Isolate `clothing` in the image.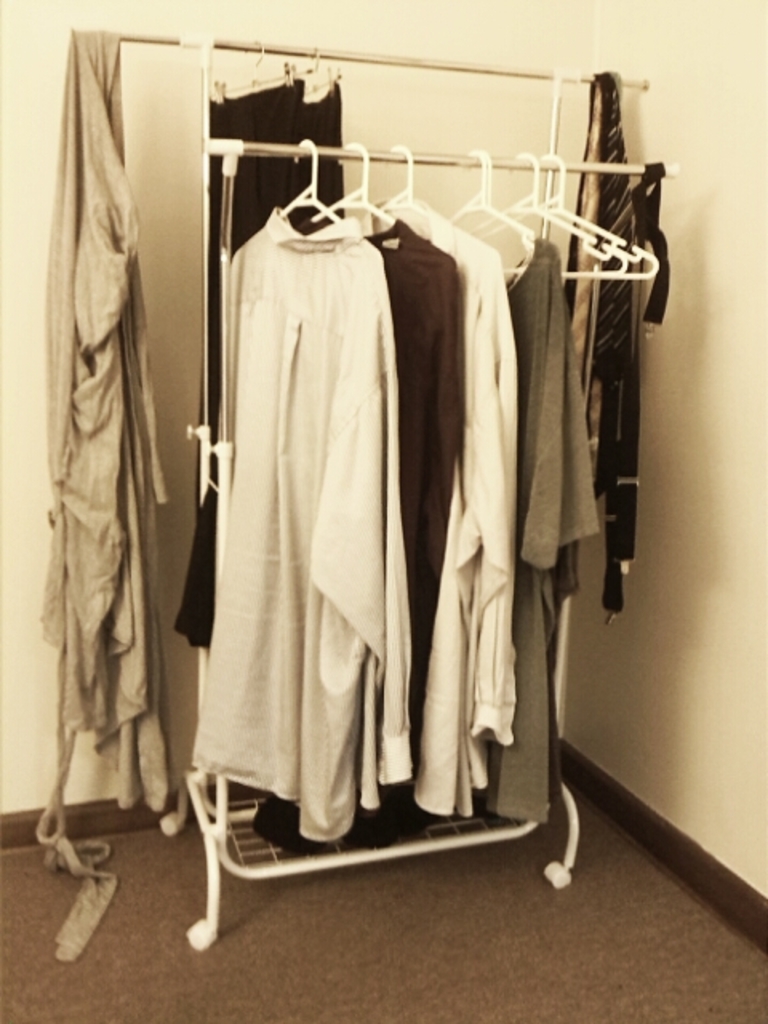
Isolated region: rect(461, 232, 608, 830).
